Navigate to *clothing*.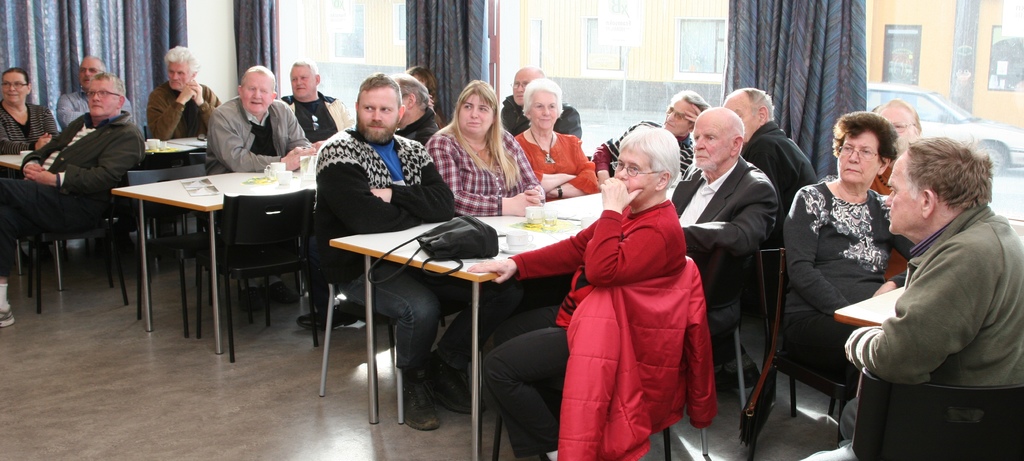
Navigation target: locate(394, 107, 440, 146).
